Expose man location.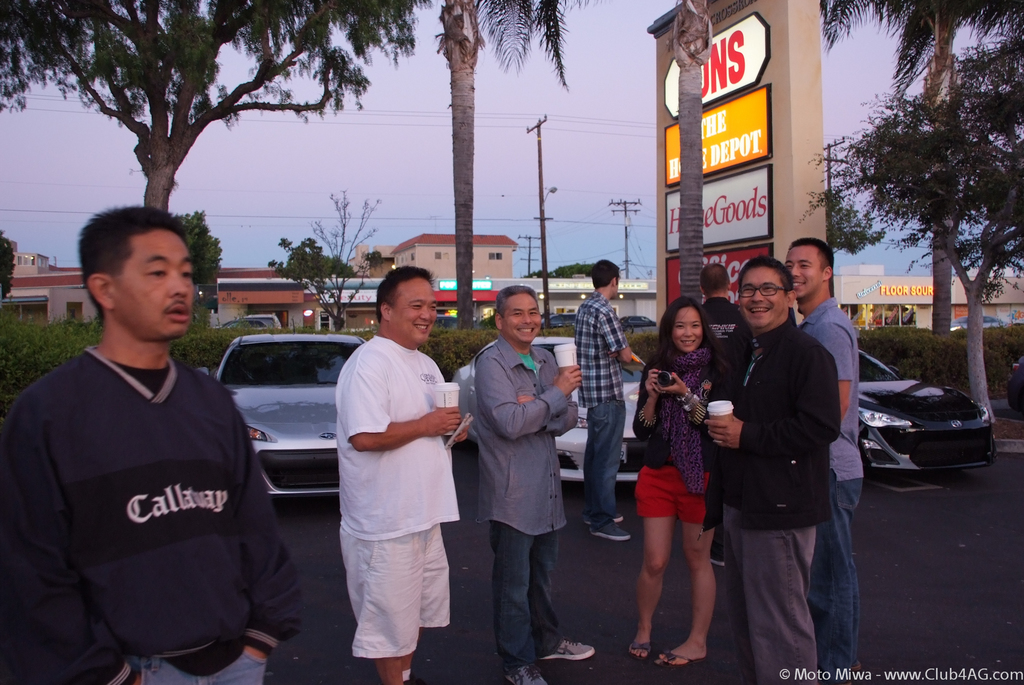
Exposed at left=470, top=284, right=600, bottom=684.
